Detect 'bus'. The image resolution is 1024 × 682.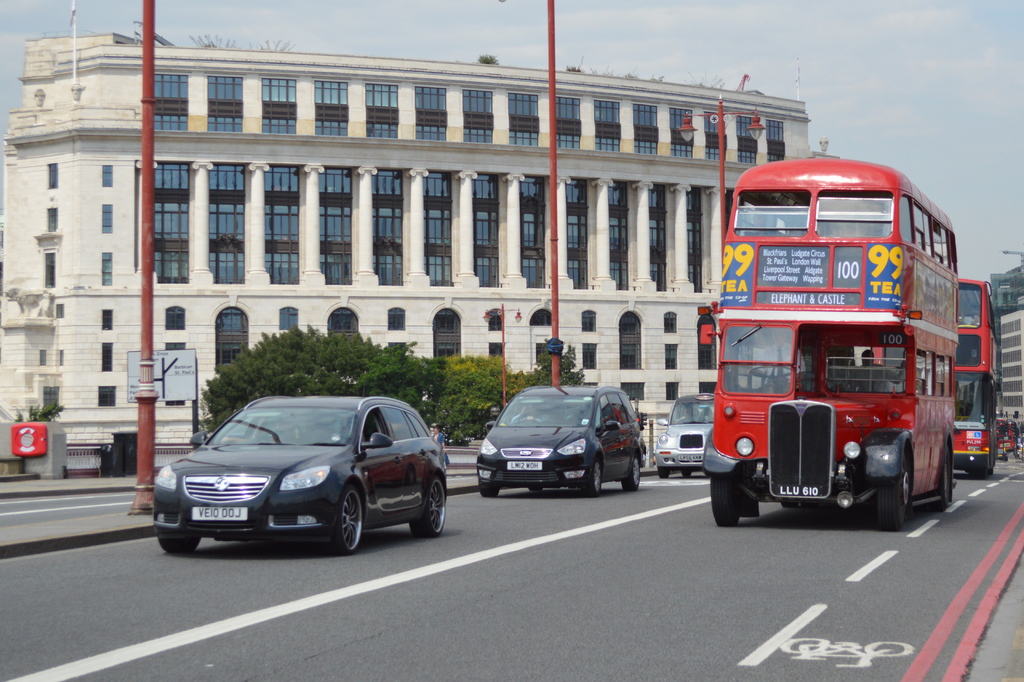
bbox=[993, 417, 1020, 453].
